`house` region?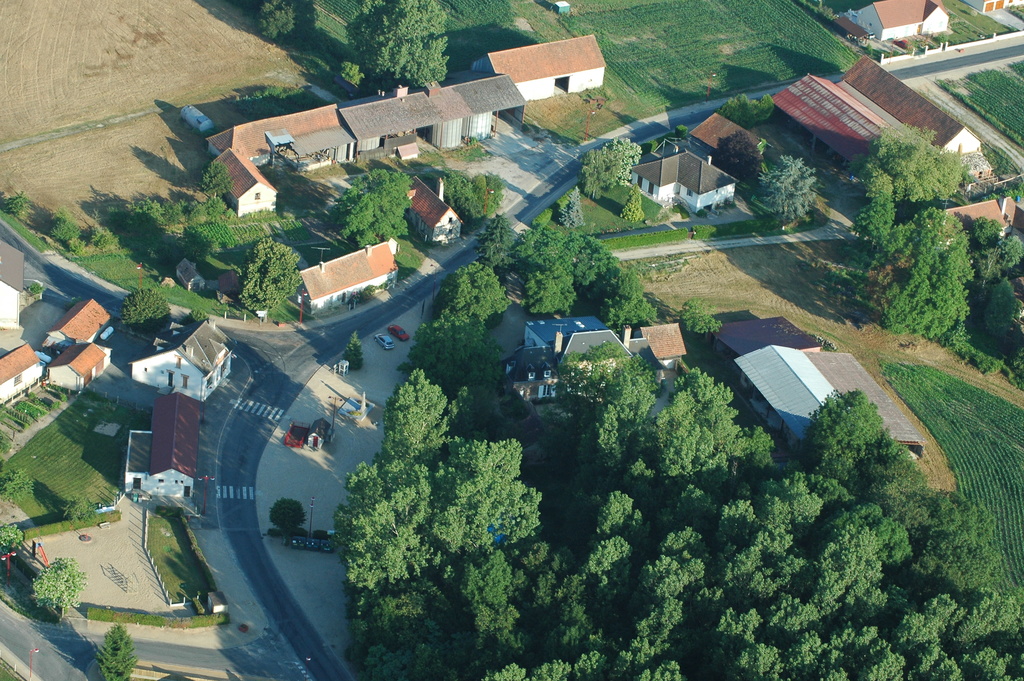
[x1=0, y1=341, x2=45, y2=404]
